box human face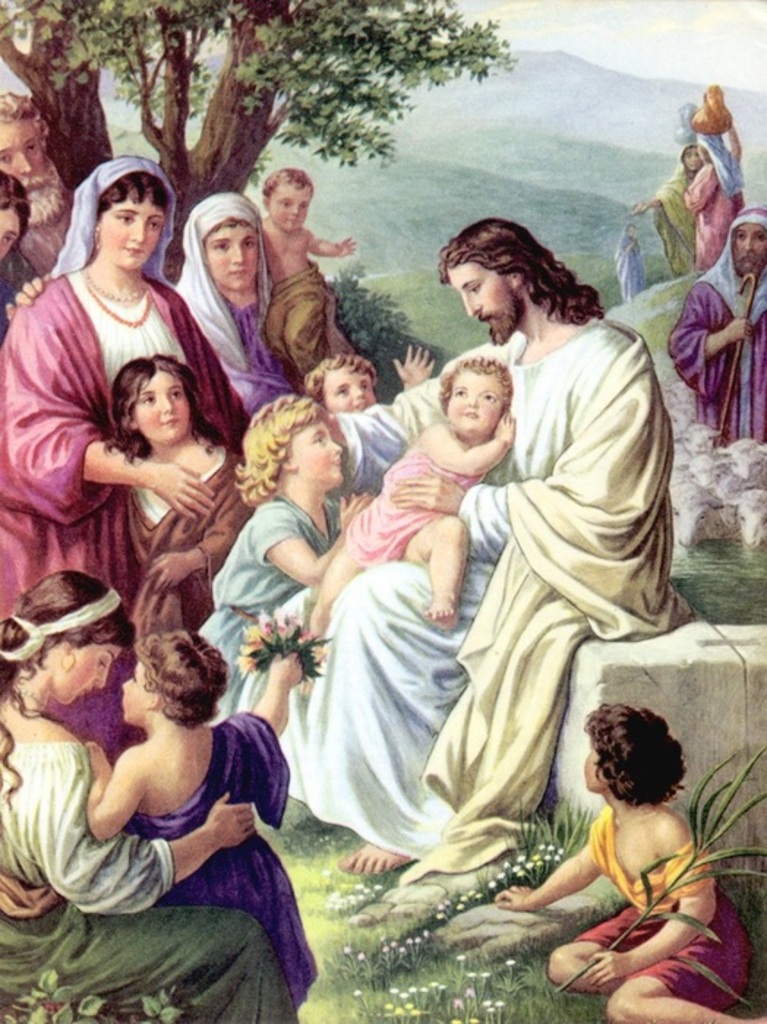
x1=56 y1=641 x2=127 y2=707
